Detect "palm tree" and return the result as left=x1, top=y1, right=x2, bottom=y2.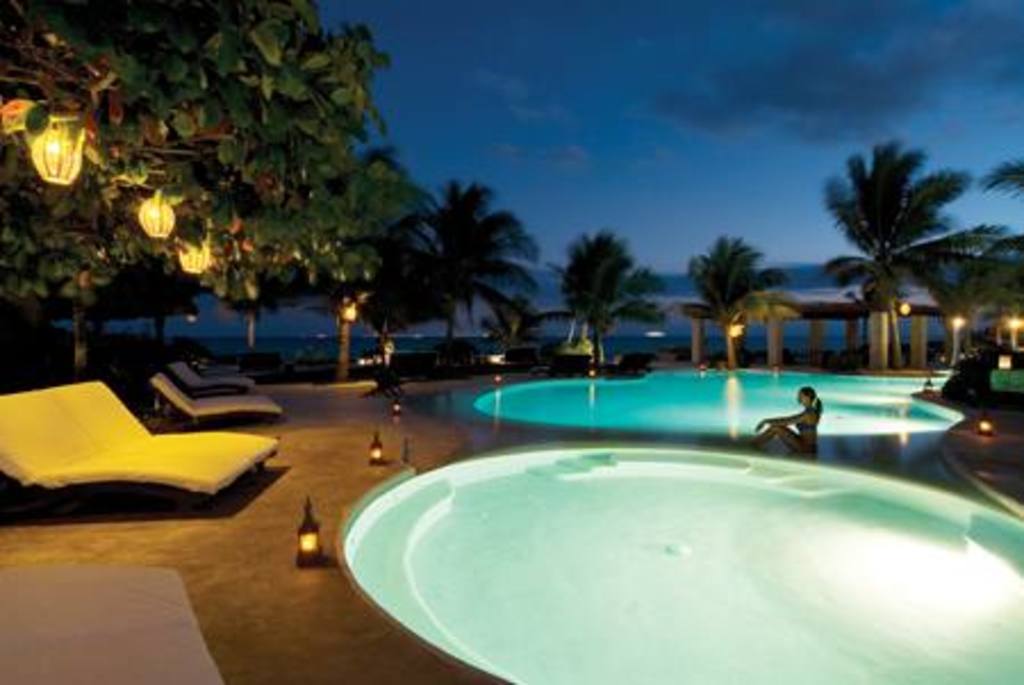
left=828, top=241, right=892, bottom=339.
